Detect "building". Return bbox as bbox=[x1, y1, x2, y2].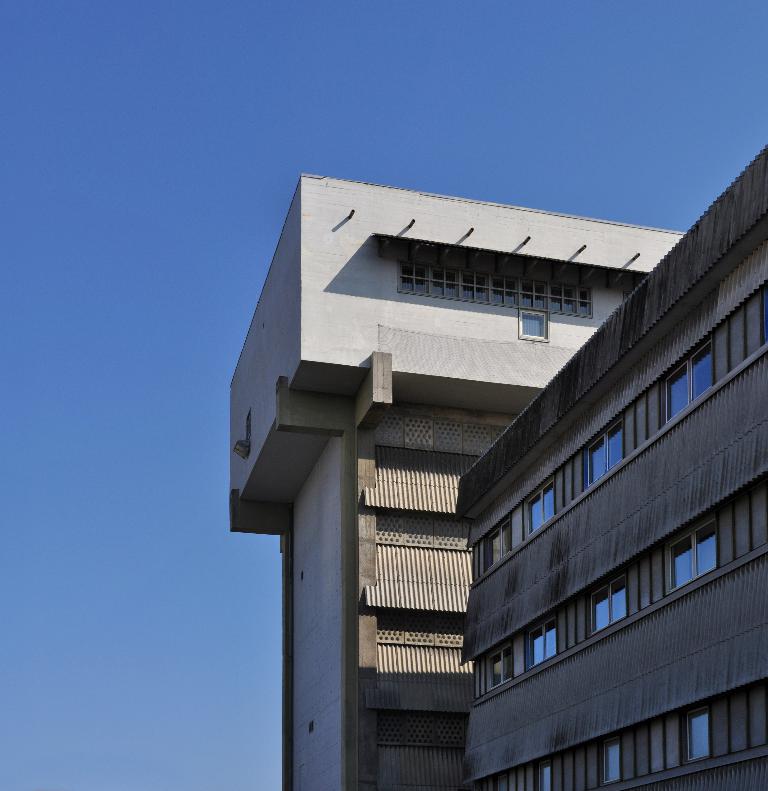
bbox=[228, 135, 767, 790].
